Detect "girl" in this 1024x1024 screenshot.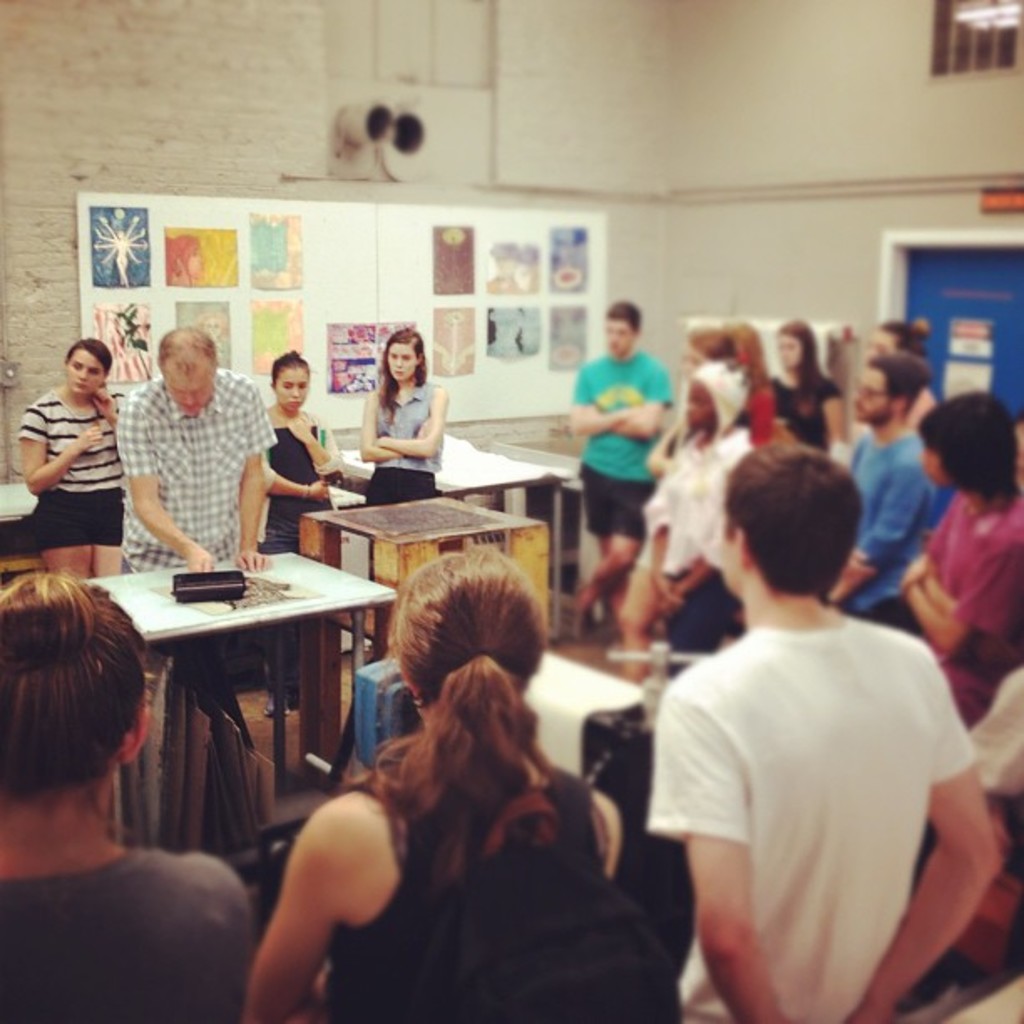
Detection: (261,356,330,554).
